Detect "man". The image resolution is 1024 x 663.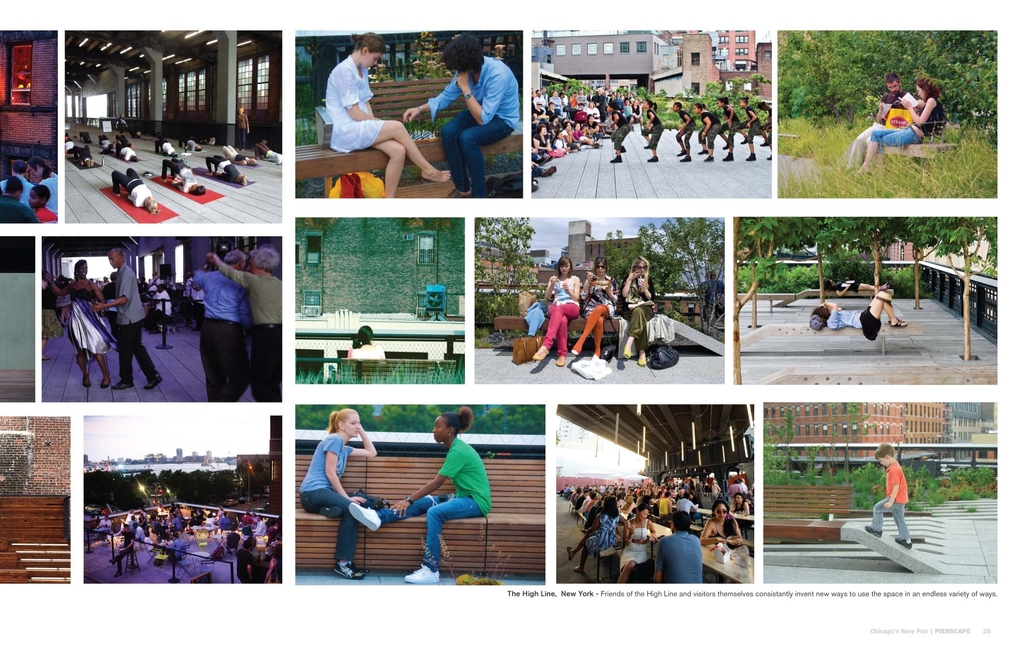
bbox=[95, 247, 163, 388].
